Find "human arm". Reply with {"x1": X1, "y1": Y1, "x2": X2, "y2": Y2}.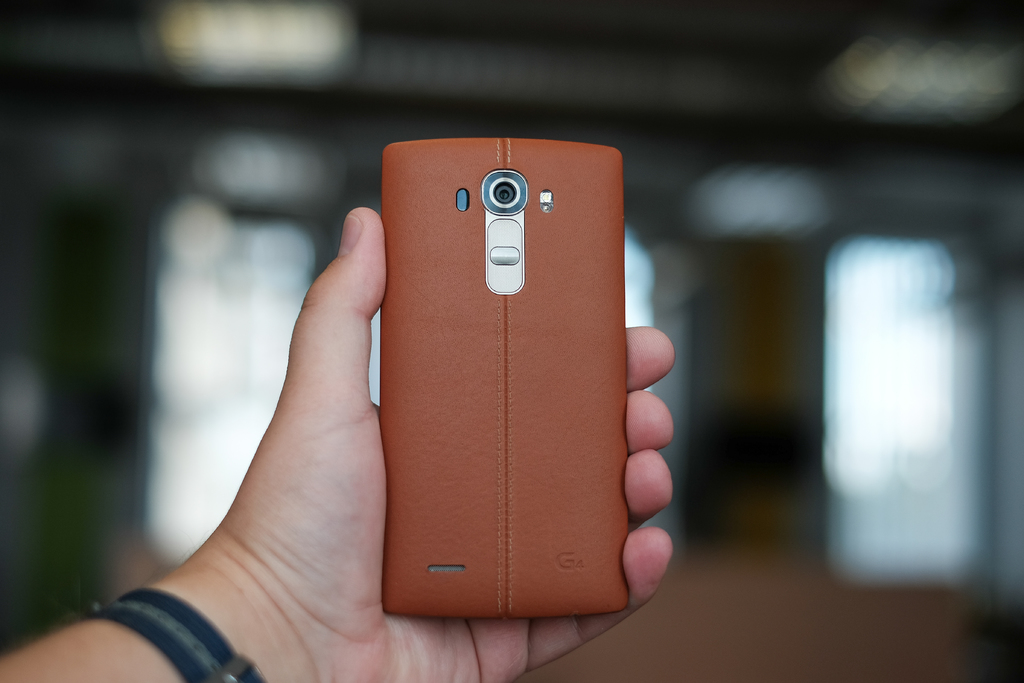
{"x1": 0, "y1": 200, "x2": 673, "y2": 682}.
